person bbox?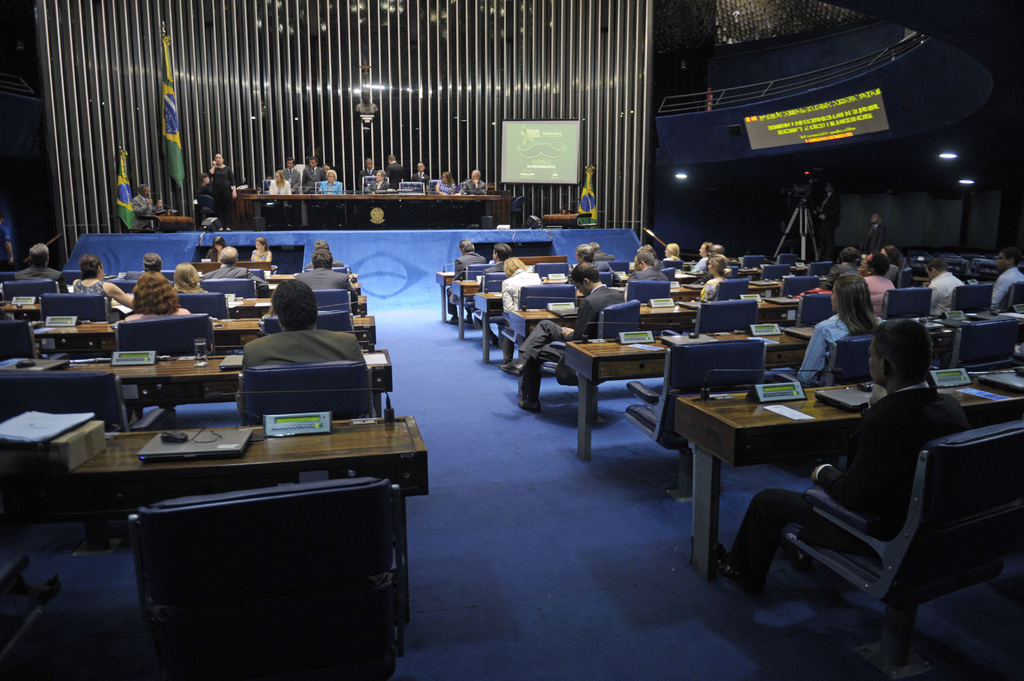
(378, 155, 412, 189)
